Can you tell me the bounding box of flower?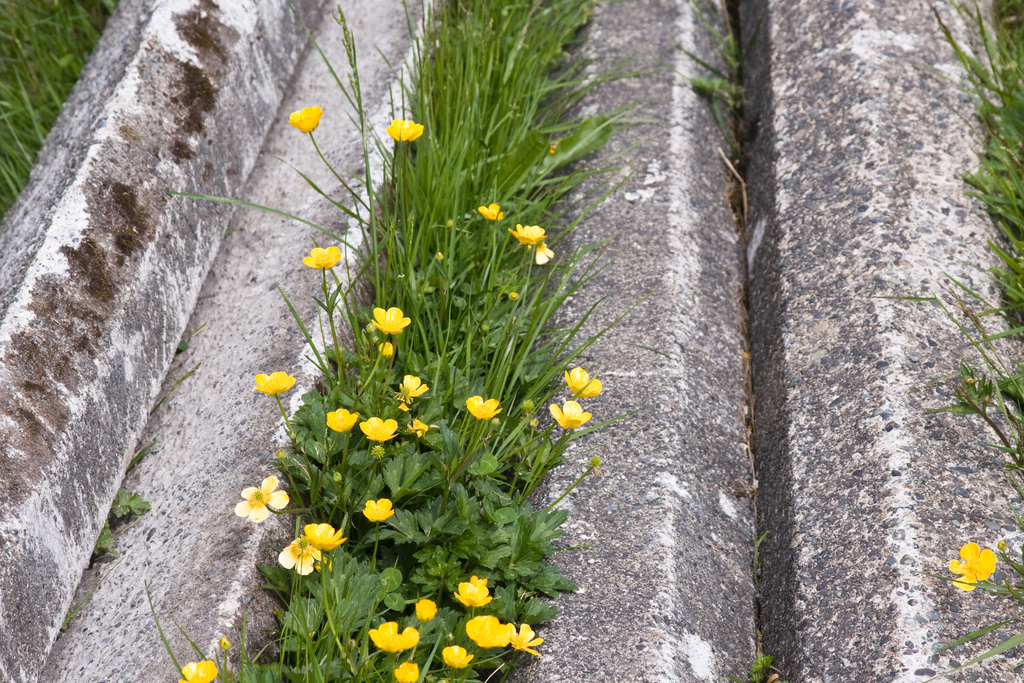
<box>367,620,420,655</box>.
